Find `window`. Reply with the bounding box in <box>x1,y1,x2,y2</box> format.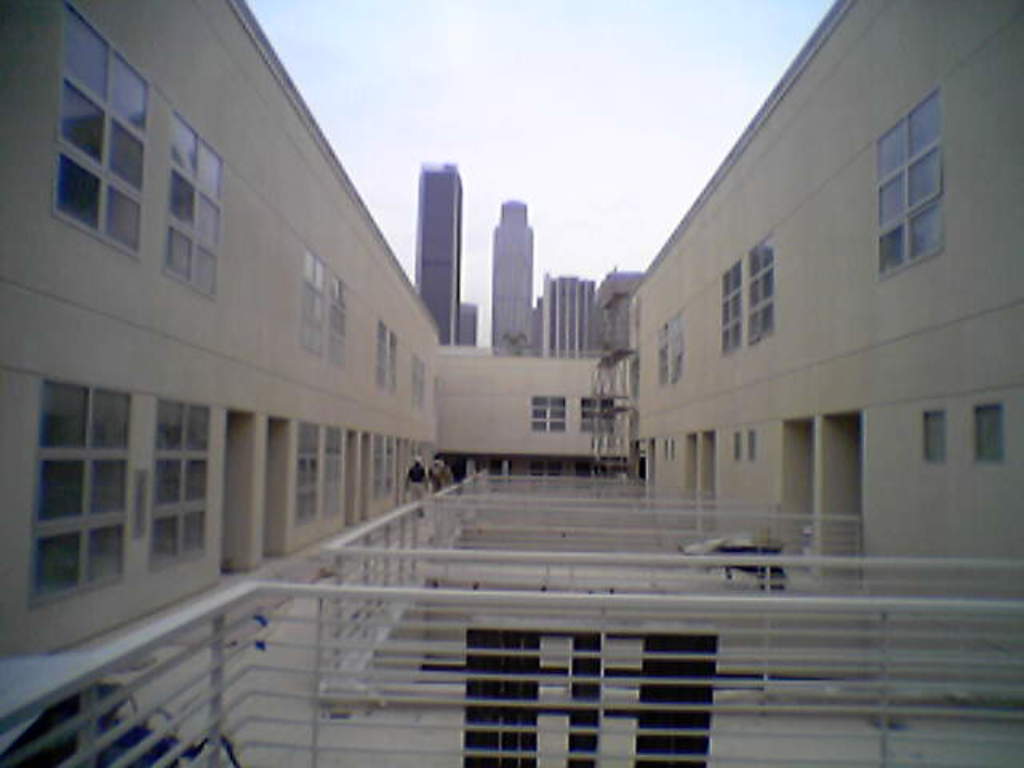
<box>714,229,774,365</box>.
